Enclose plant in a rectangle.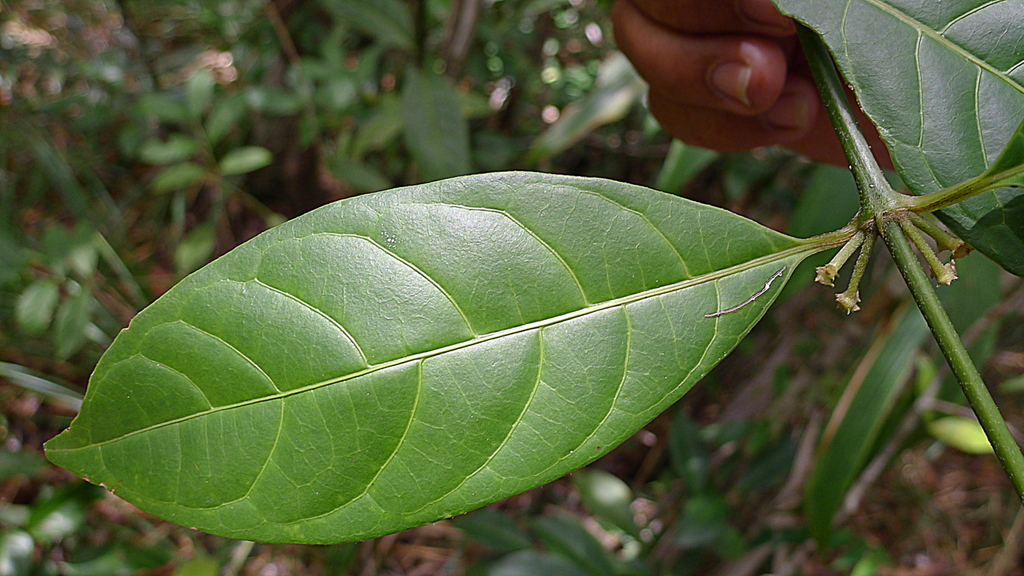
0,3,1023,575.
